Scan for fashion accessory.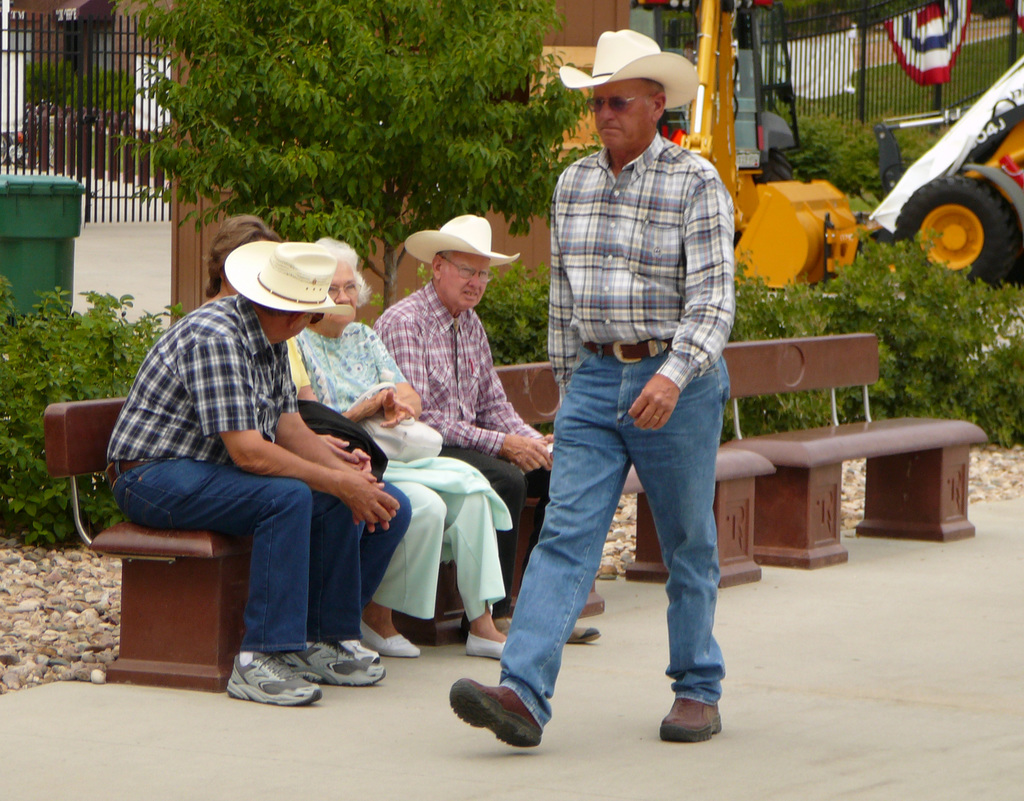
Scan result: (left=582, top=339, right=669, bottom=363).
